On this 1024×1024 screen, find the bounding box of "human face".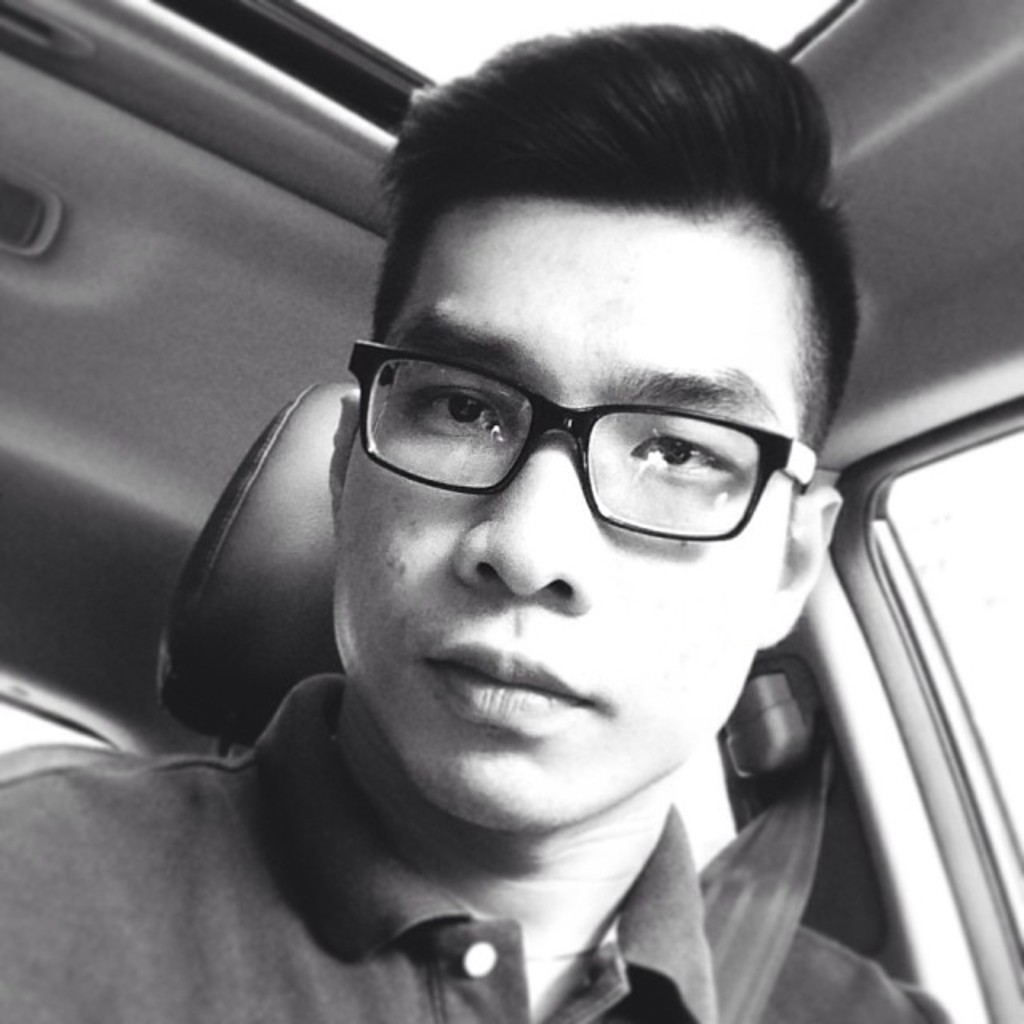
Bounding box: {"left": 331, "top": 206, "right": 805, "bottom": 832}.
